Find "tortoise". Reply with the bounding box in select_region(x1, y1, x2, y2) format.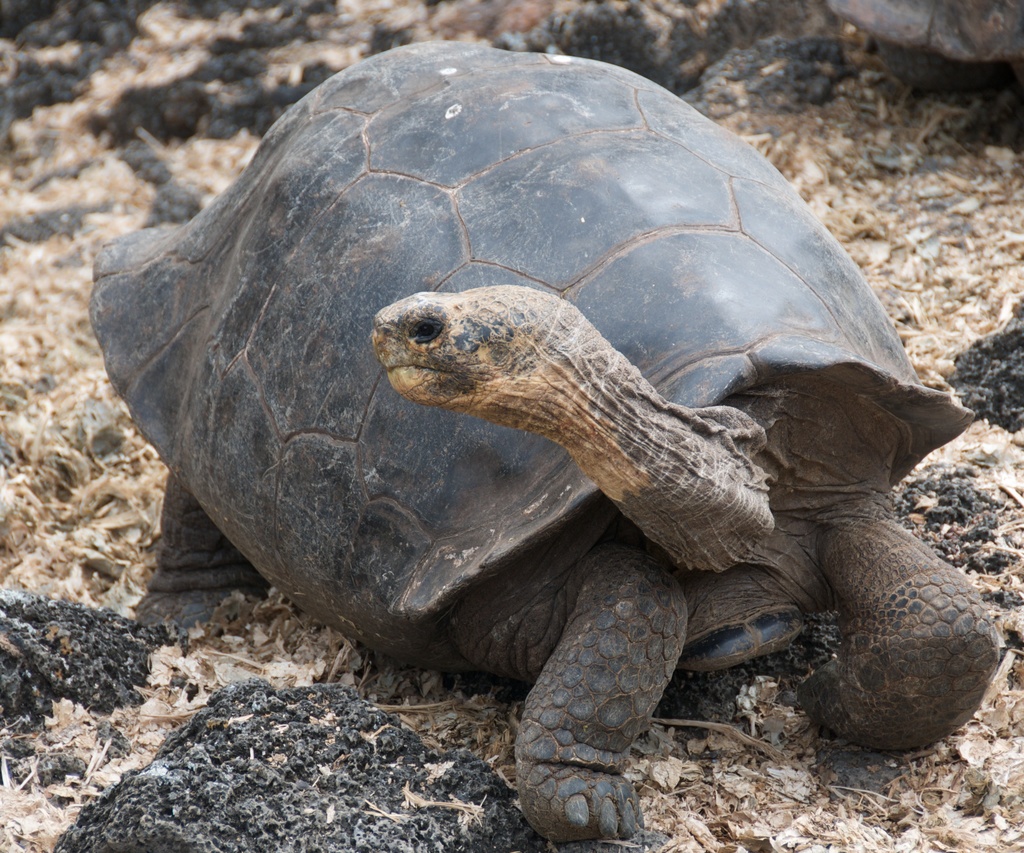
select_region(88, 34, 1000, 840).
